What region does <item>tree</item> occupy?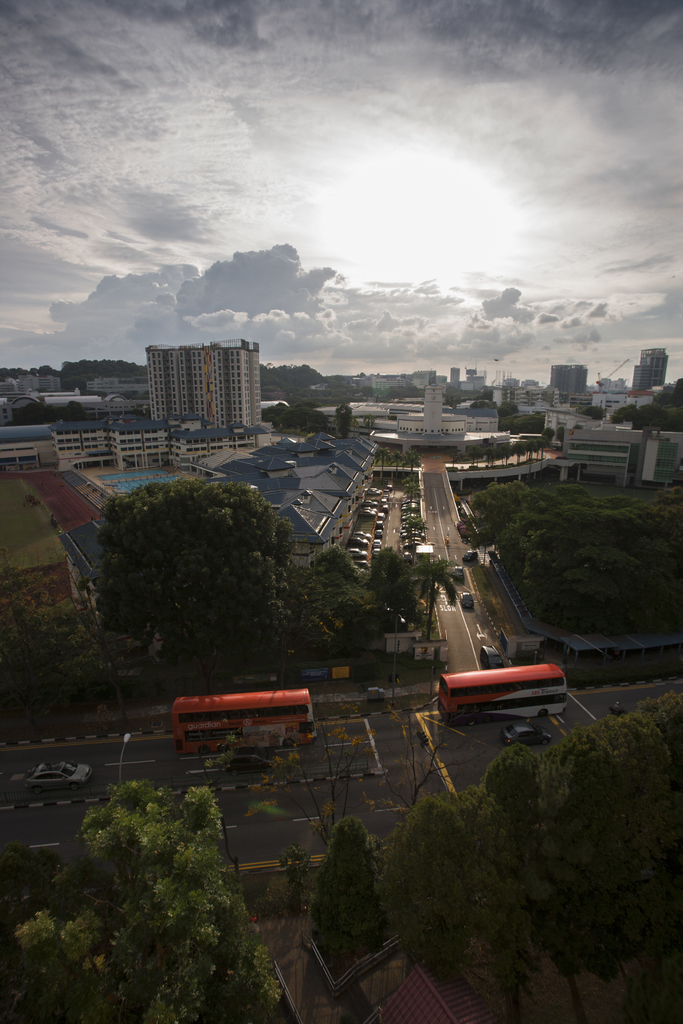
{"x1": 306, "y1": 820, "x2": 384, "y2": 968}.
